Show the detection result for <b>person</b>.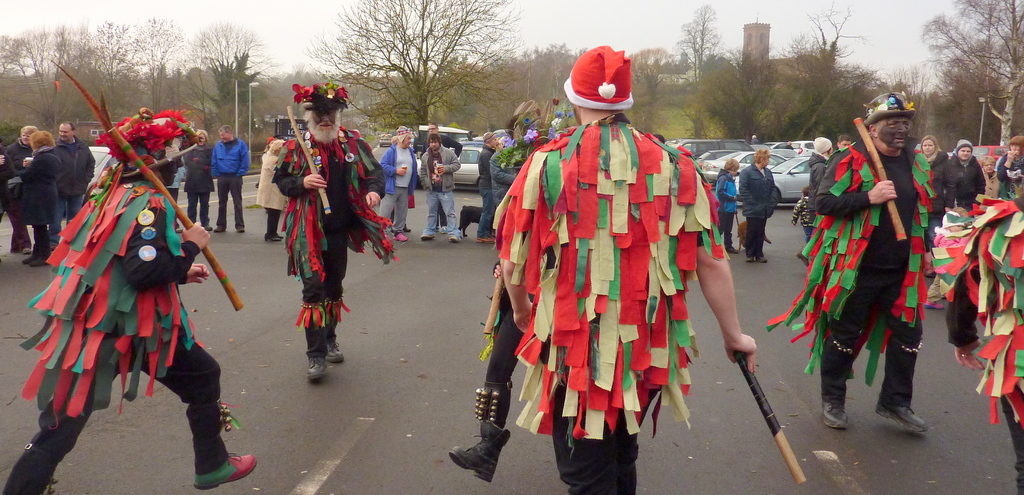
bbox=[934, 158, 1023, 494].
